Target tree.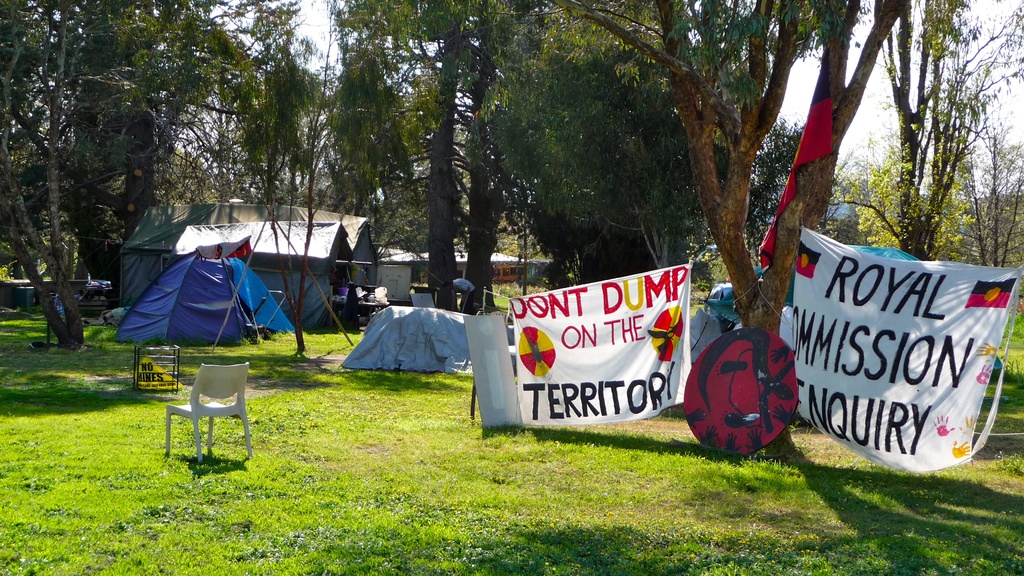
Target region: bbox=[193, 0, 319, 234].
